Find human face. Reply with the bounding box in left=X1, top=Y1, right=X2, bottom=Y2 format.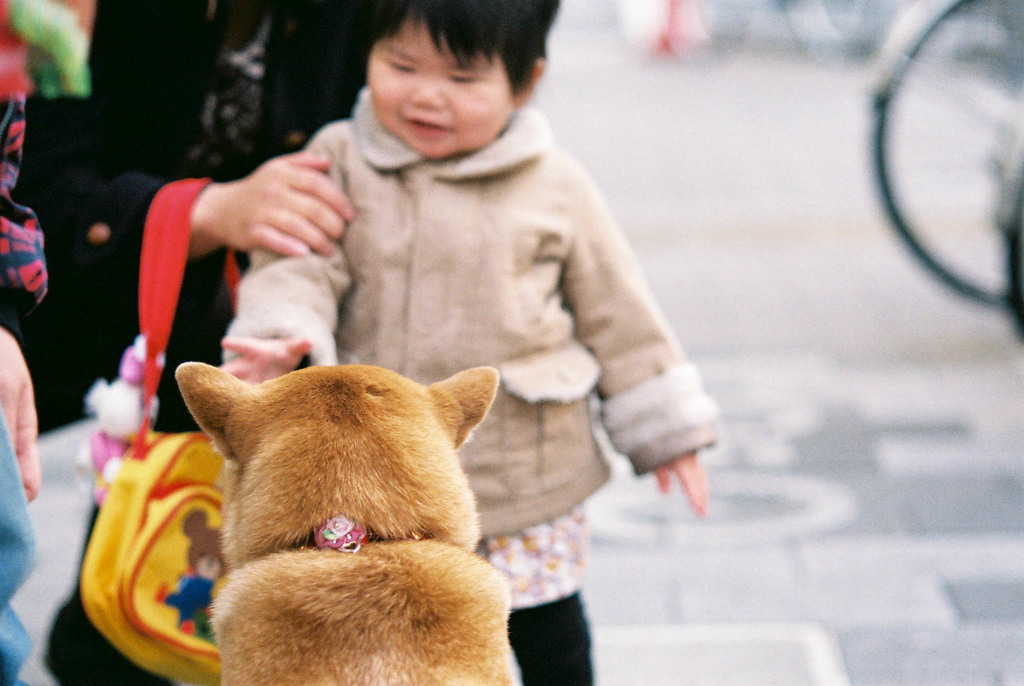
left=366, top=22, right=511, bottom=160.
